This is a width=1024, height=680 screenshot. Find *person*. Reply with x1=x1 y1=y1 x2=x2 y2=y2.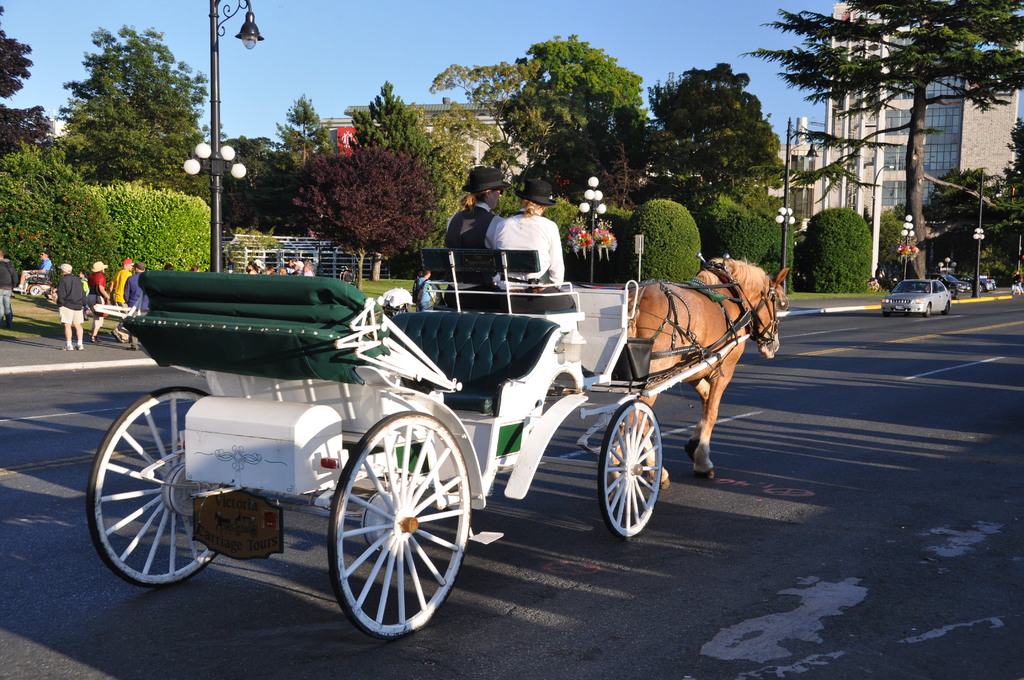
x1=0 y1=248 x2=19 y2=328.
